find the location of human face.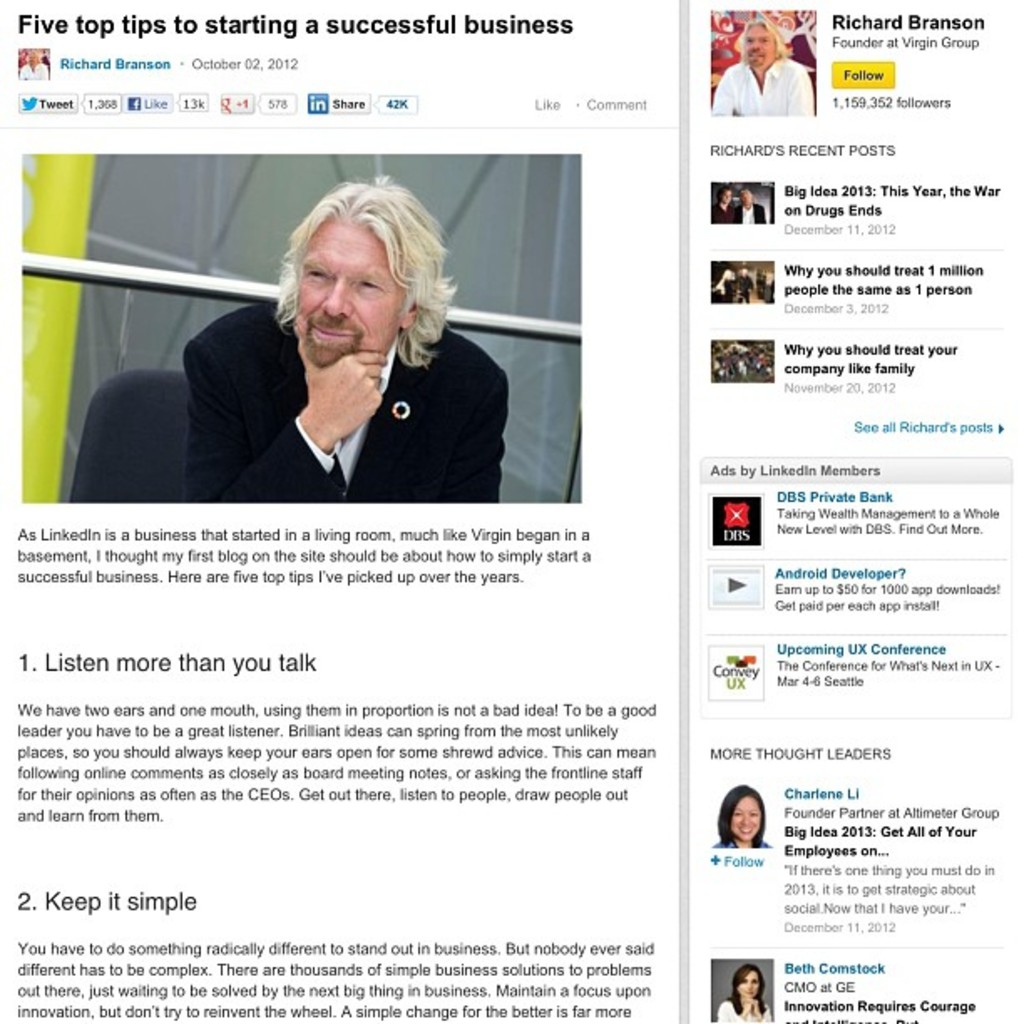
Location: x1=741, y1=25, x2=775, y2=67.
